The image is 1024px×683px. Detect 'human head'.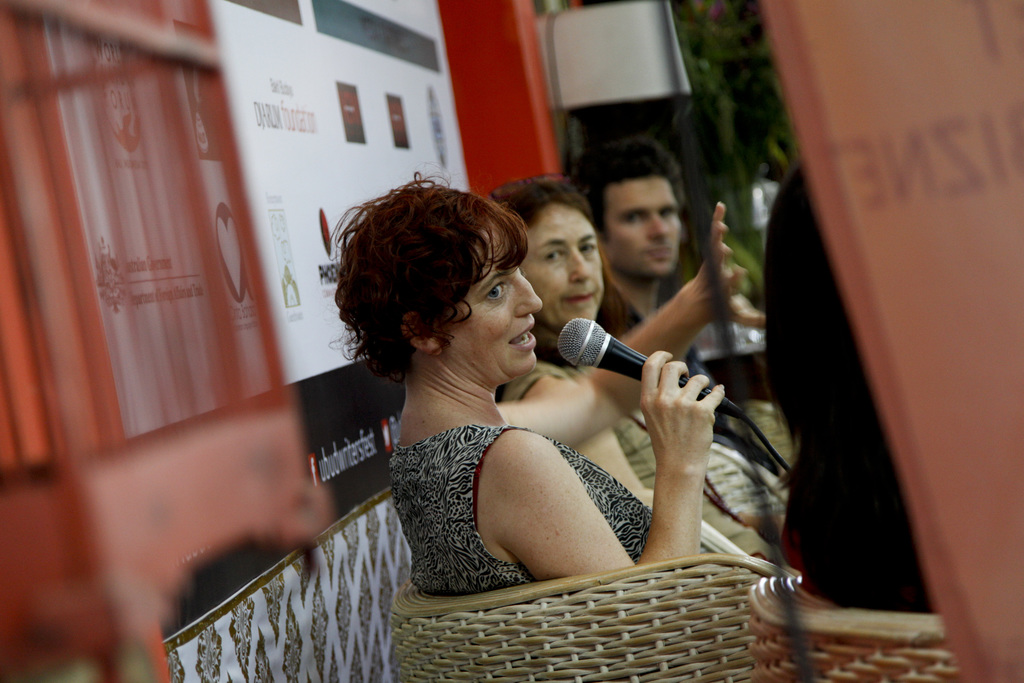
Detection: (left=337, top=179, right=541, bottom=383).
